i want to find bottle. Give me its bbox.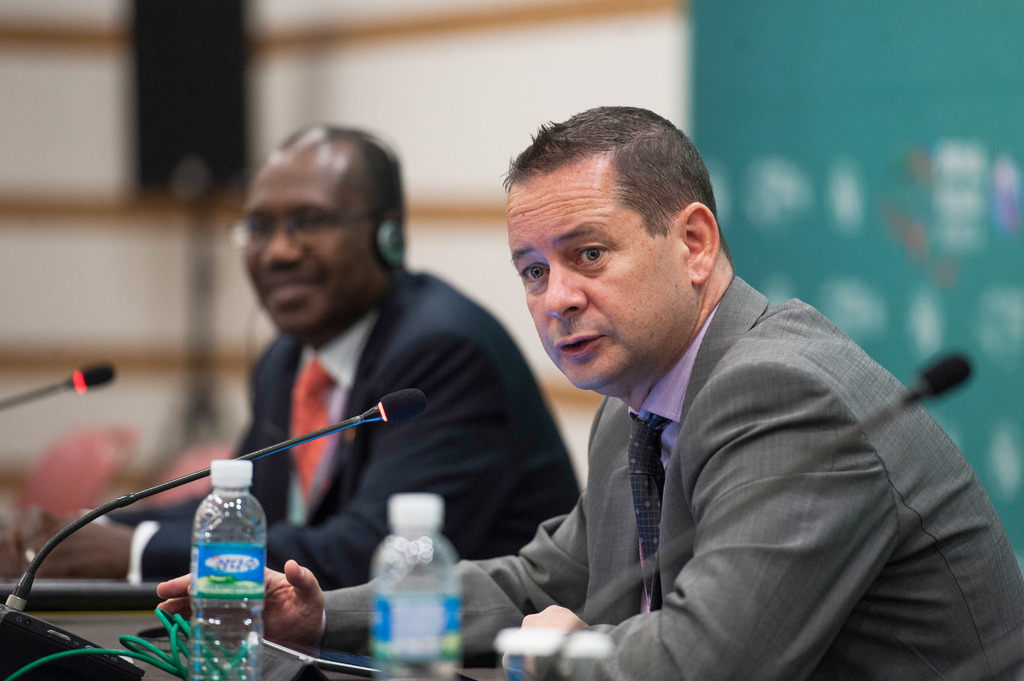
188/461/268/680.
